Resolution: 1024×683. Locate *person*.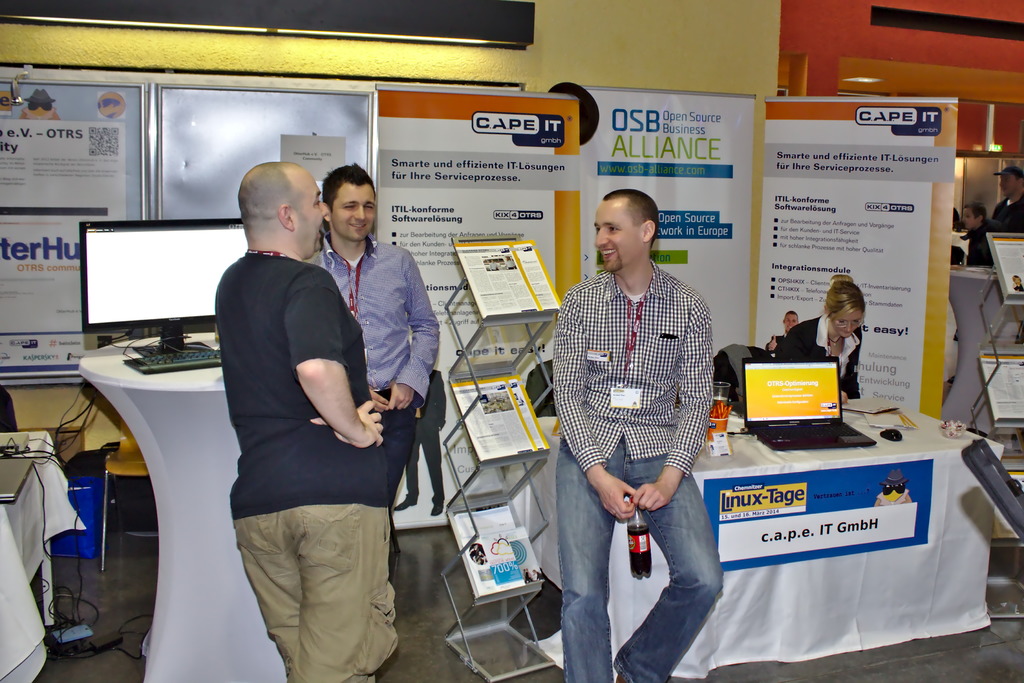
rect(574, 172, 718, 665).
